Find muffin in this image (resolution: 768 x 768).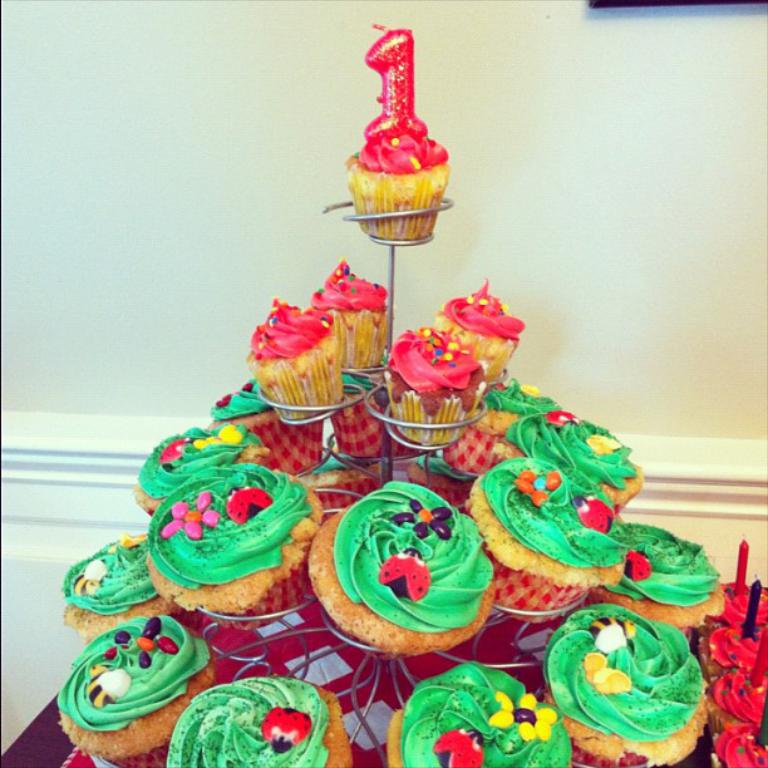
l=343, t=125, r=452, b=242.
